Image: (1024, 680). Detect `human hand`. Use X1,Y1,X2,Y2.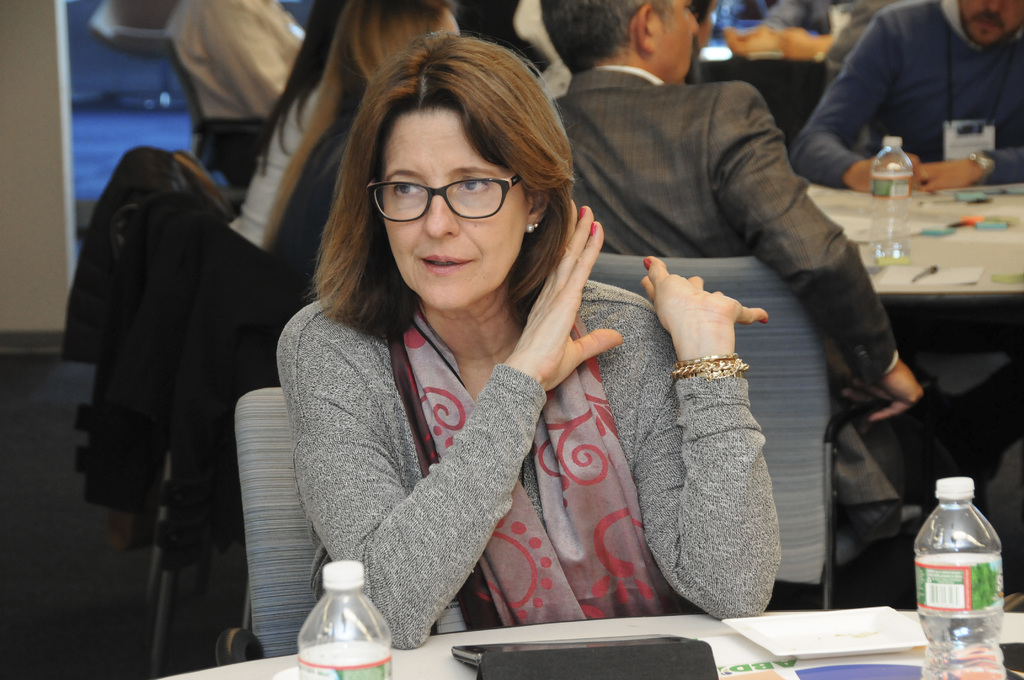
727,24,781,61.
